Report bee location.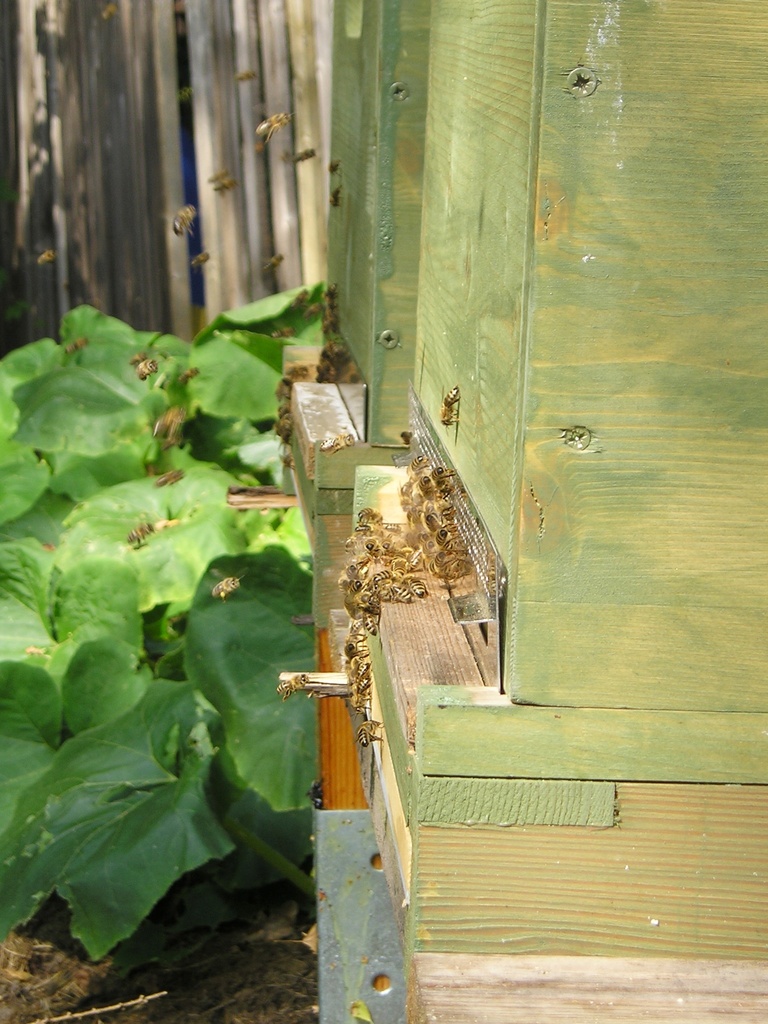
Report: left=273, top=668, right=312, bottom=699.
